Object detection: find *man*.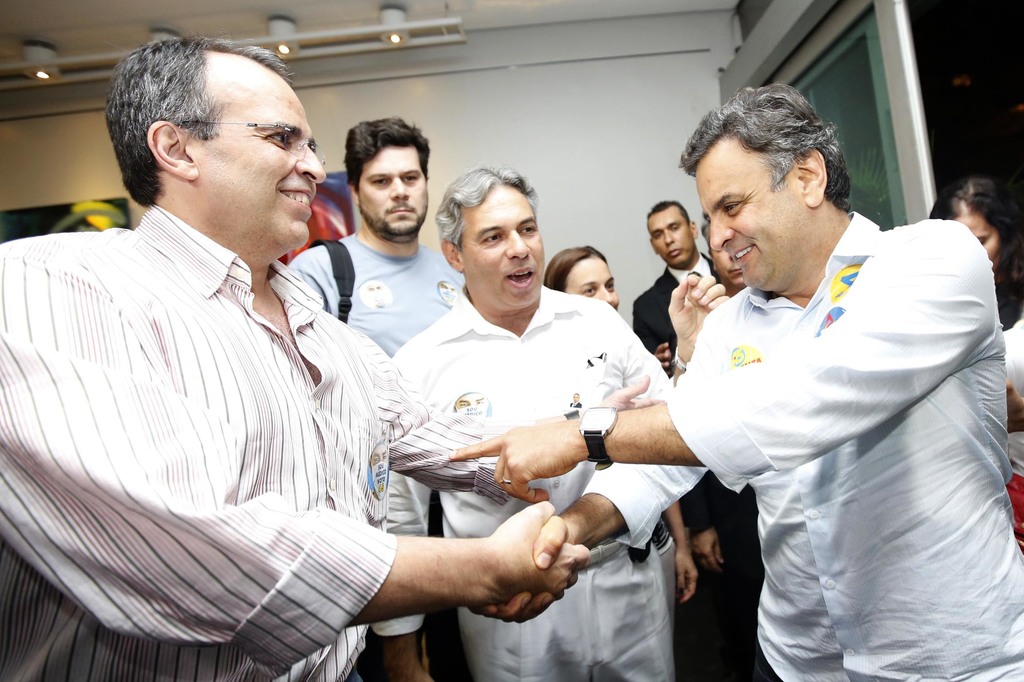
<bbox>0, 29, 586, 681</bbox>.
